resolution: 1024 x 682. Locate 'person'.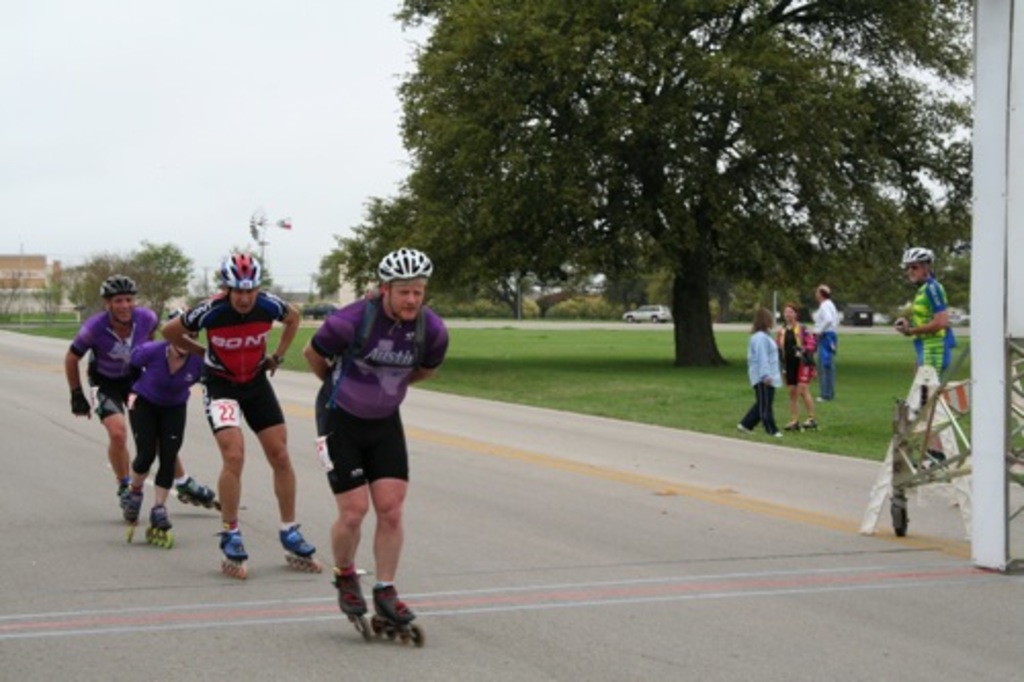
[737,307,784,436].
